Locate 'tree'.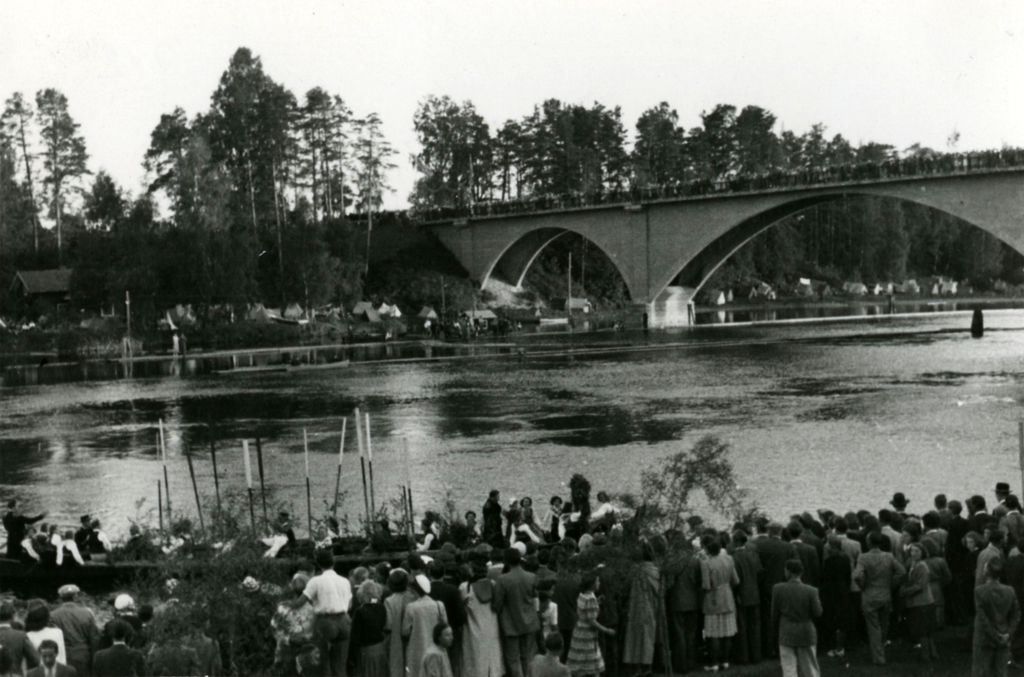
Bounding box: (633, 97, 694, 190).
